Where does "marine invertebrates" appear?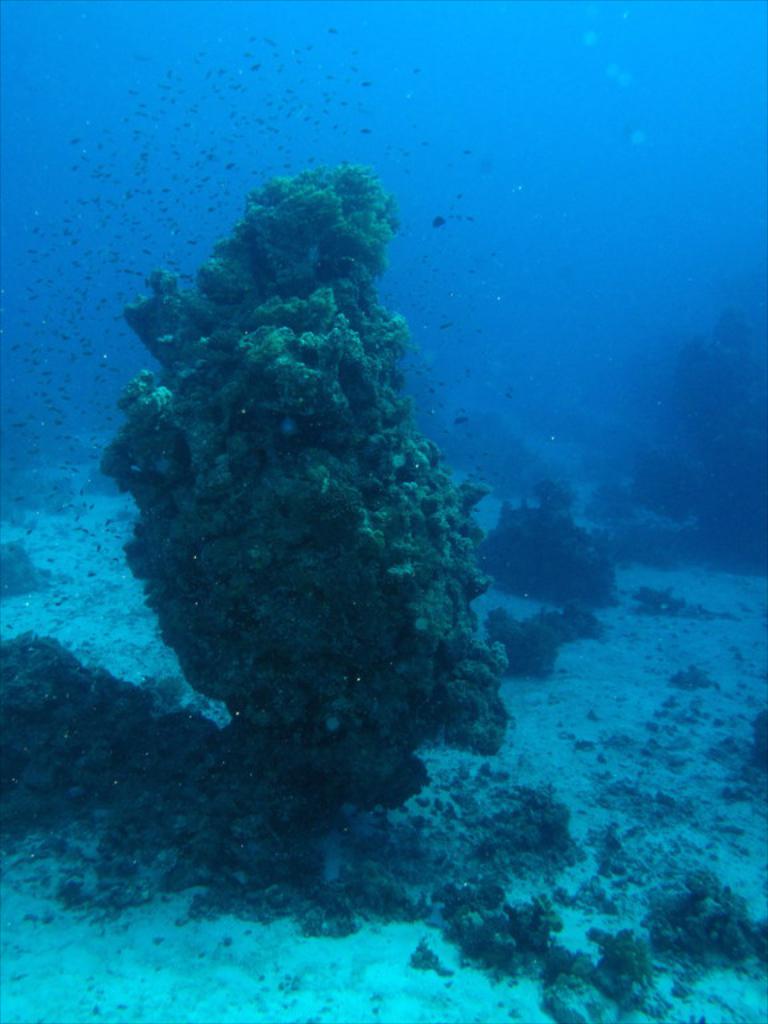
Appears at <bbox>84, 119, 533, 845</bbox>.
